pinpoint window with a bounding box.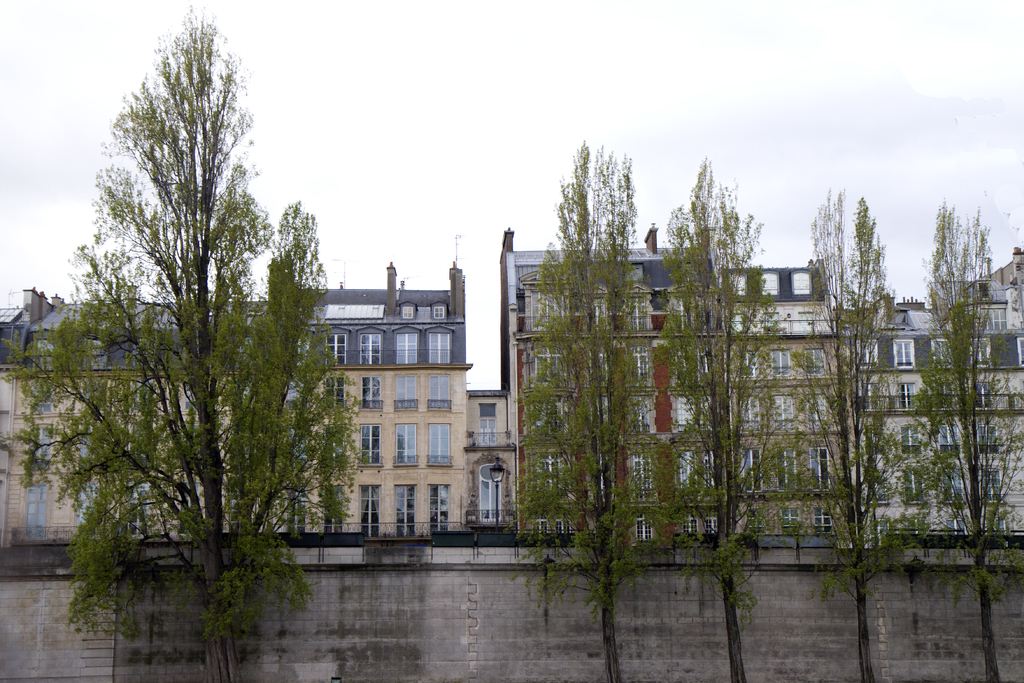
[530,286,561,331].
